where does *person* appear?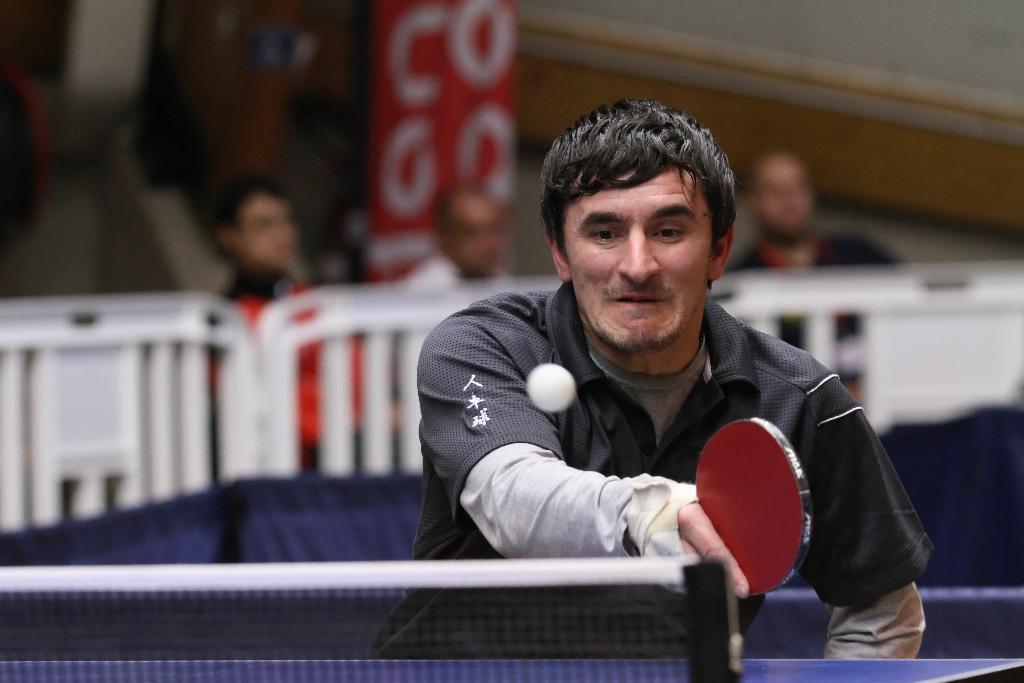
Appears at (x1=204, y1=177, x2=399, y2=473).
